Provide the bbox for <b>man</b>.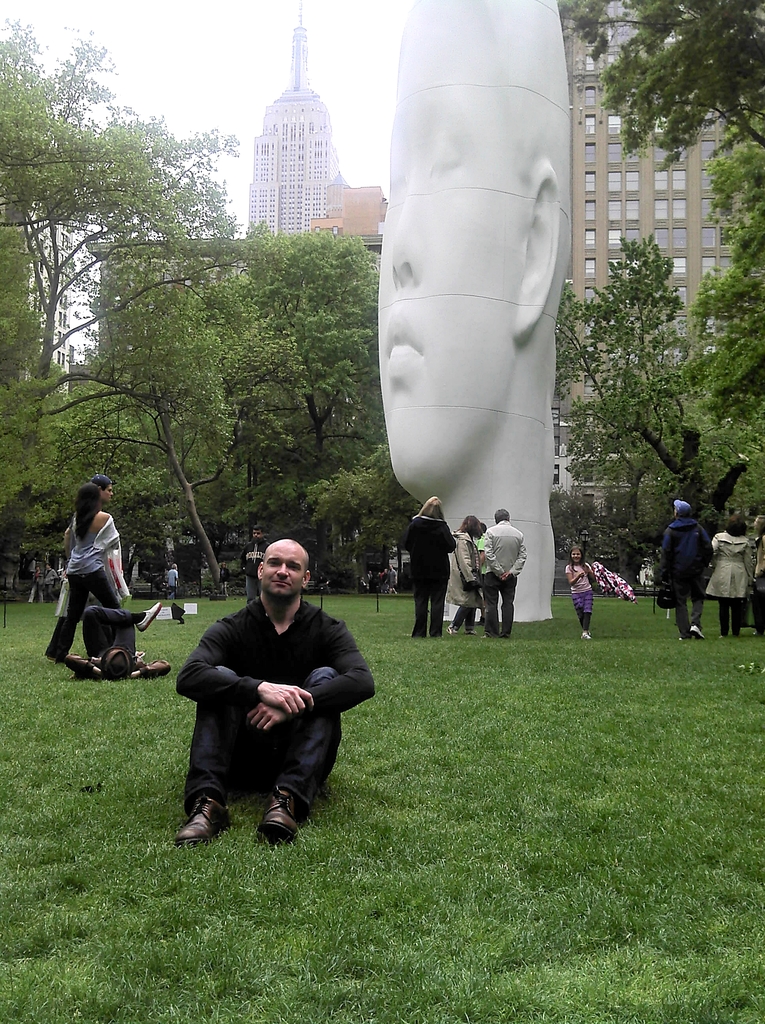
locate(168, 532, 372, 865).
